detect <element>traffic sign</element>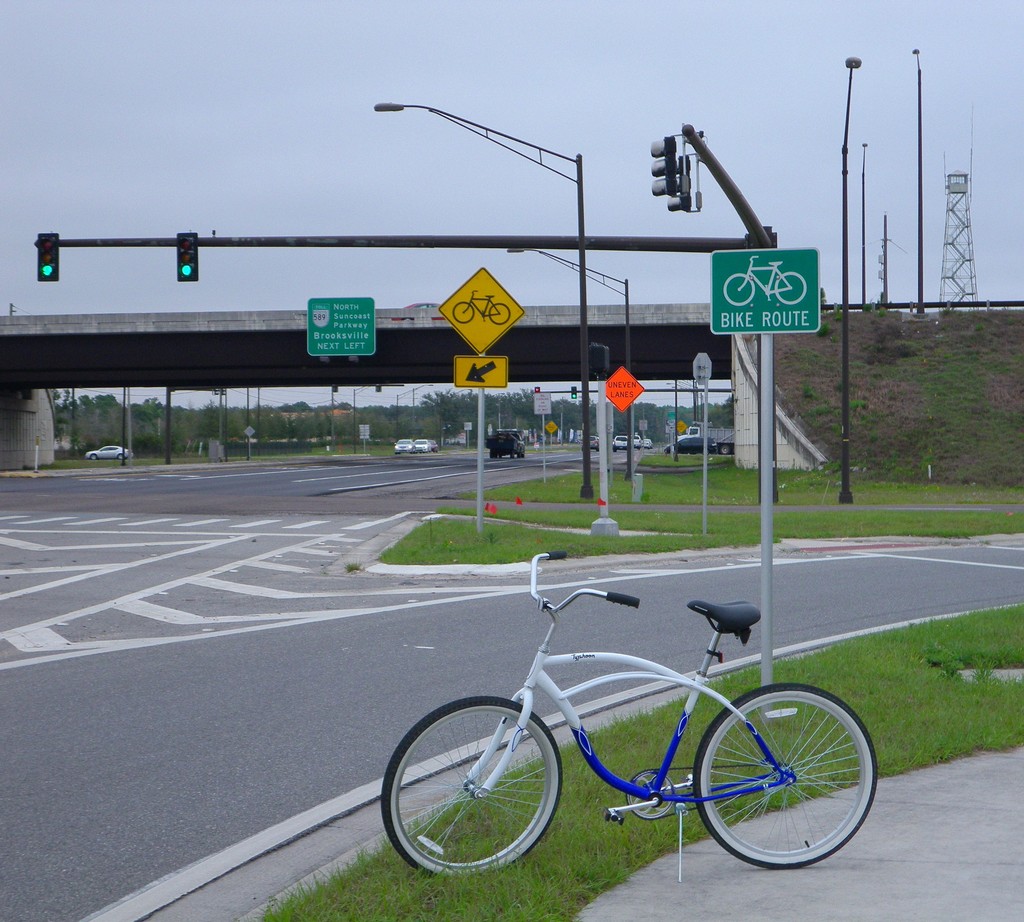
[x1=36, y1=228, x2=58, y2=279]
